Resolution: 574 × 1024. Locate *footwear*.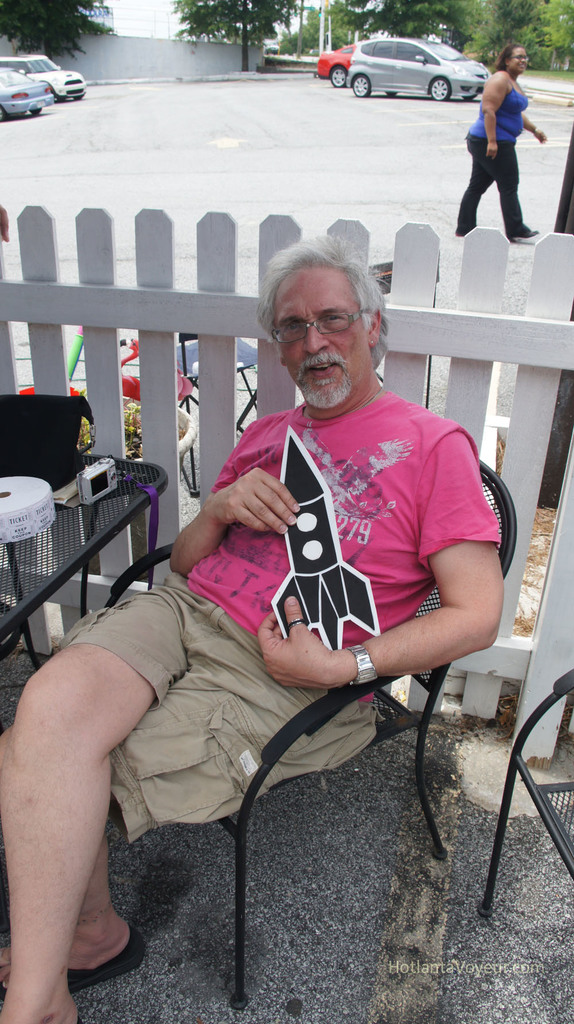
(left=511, top=228, right=539, bottom=241).
